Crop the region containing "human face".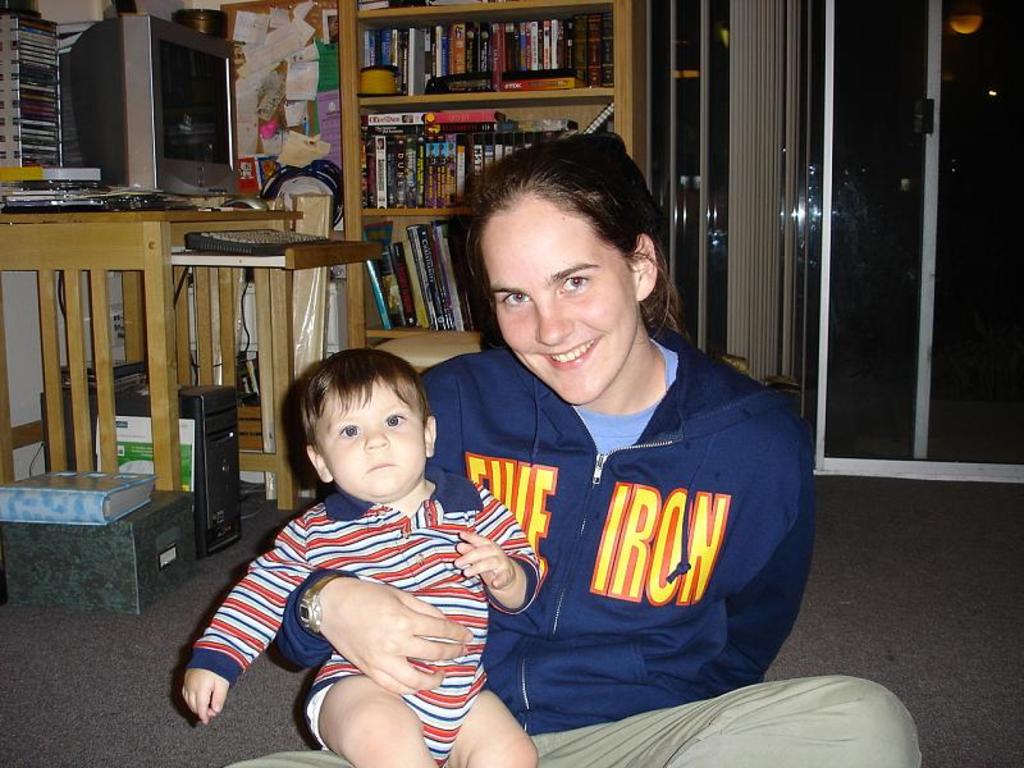
Crop region: bbox=[315, 380, 426, 495].
